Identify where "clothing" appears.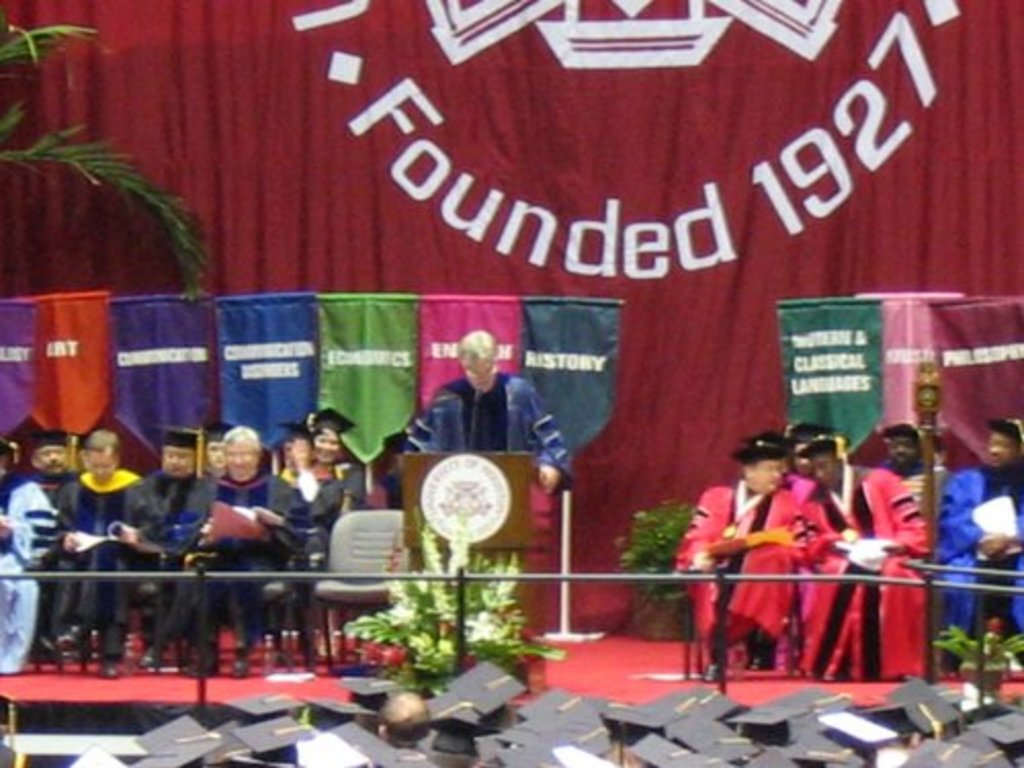
Appears at 121 465 197 664.
